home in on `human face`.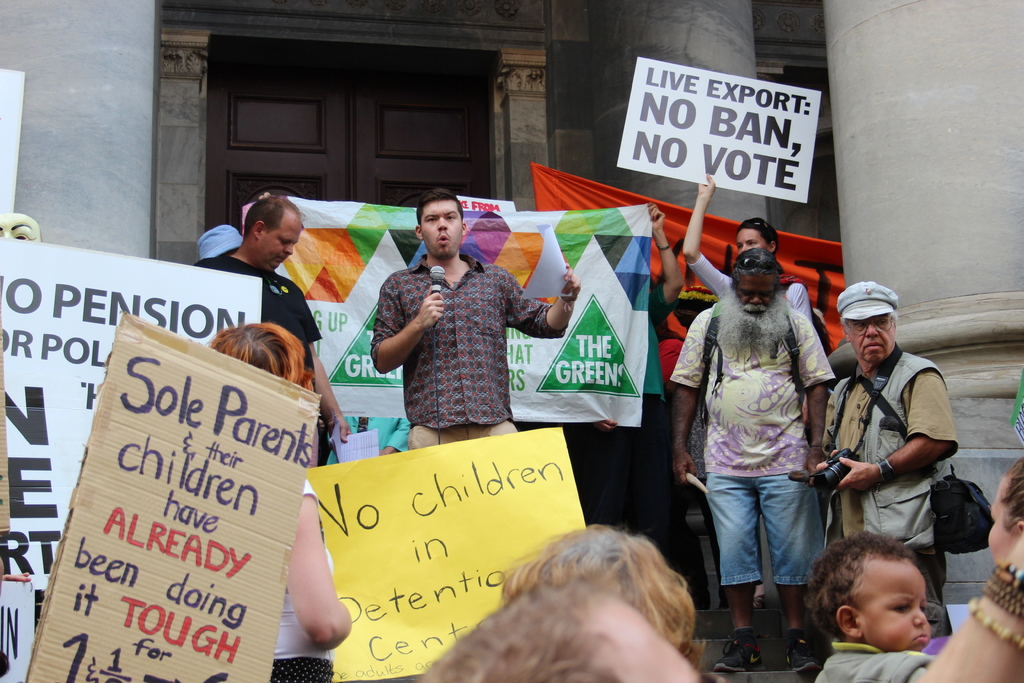
Homed in at <bbox>423, 198, 465, 260</bbox>.
